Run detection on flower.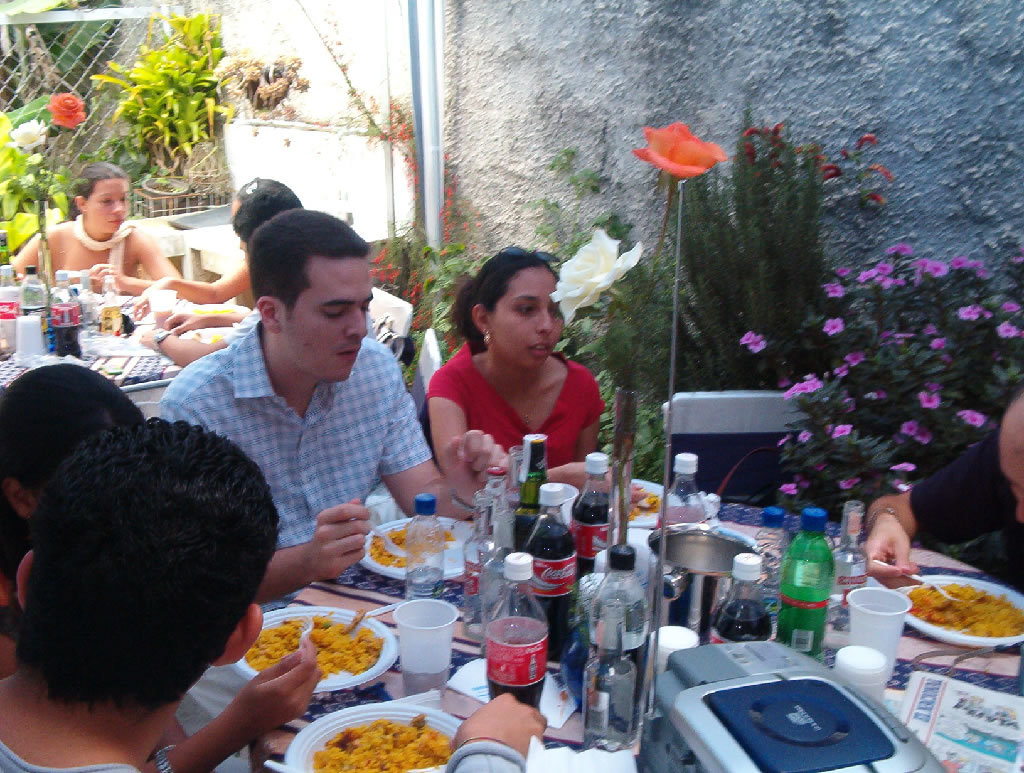
Result: 890,459,916,477.
